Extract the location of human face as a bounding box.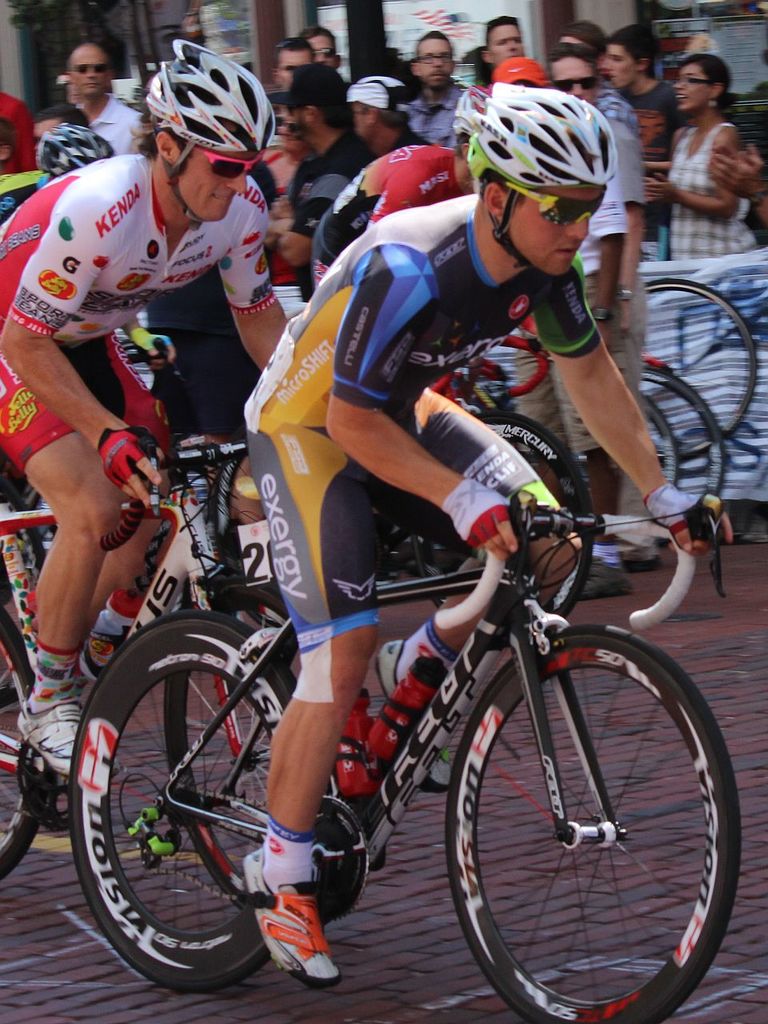
<region>491, 30, 522, 69</region>.
